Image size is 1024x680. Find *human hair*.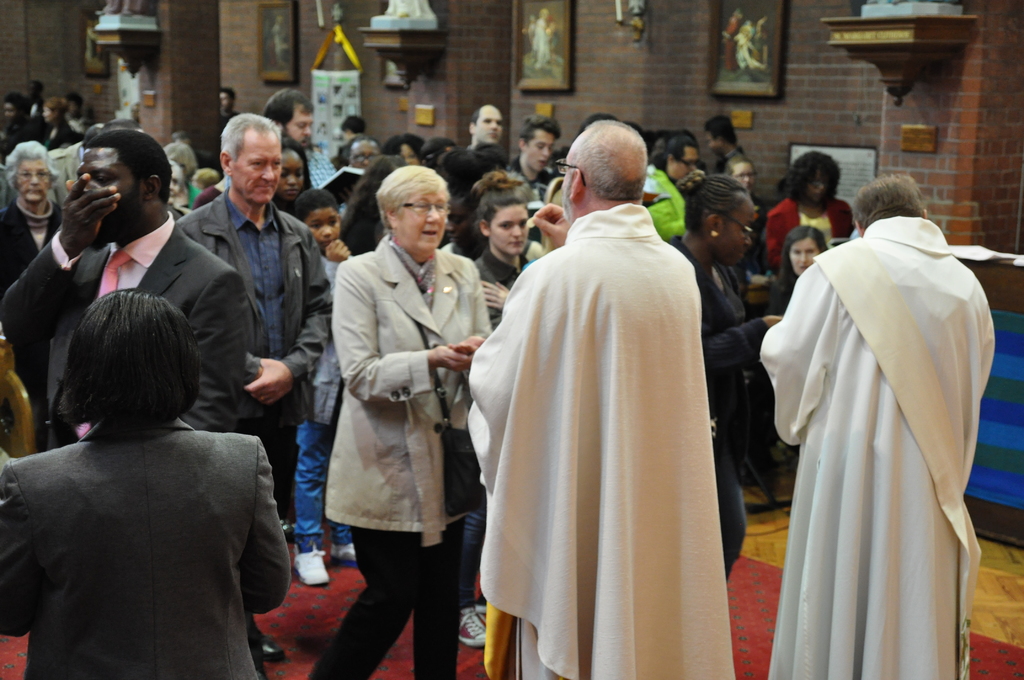
473/169/531/240.
